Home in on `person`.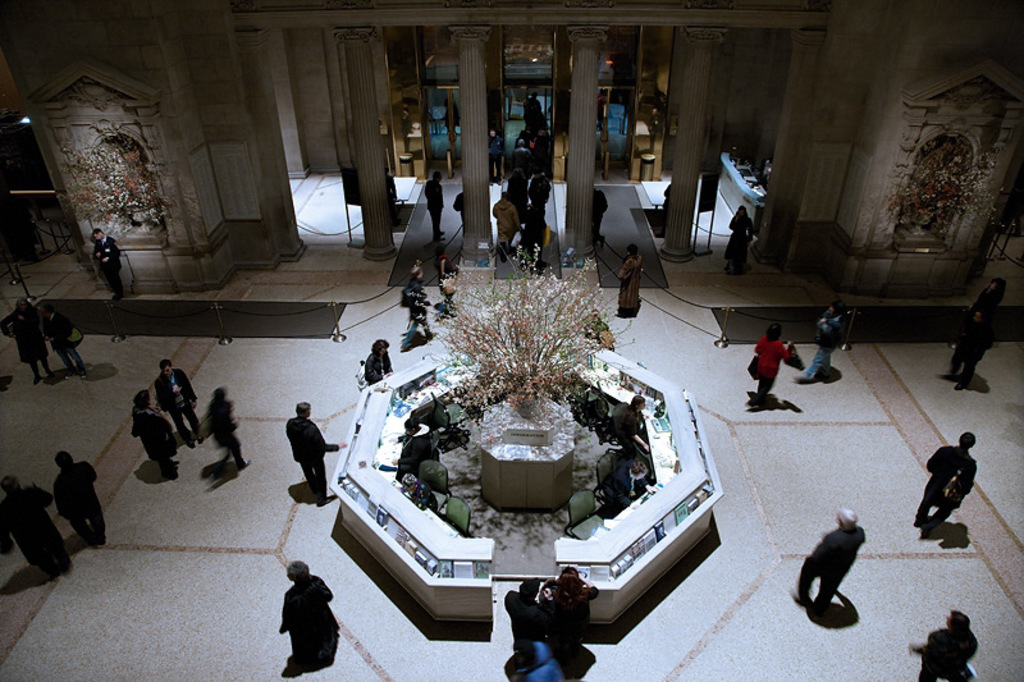
Homed in at (x1=275, y1=403, x2=332, y2=527).
